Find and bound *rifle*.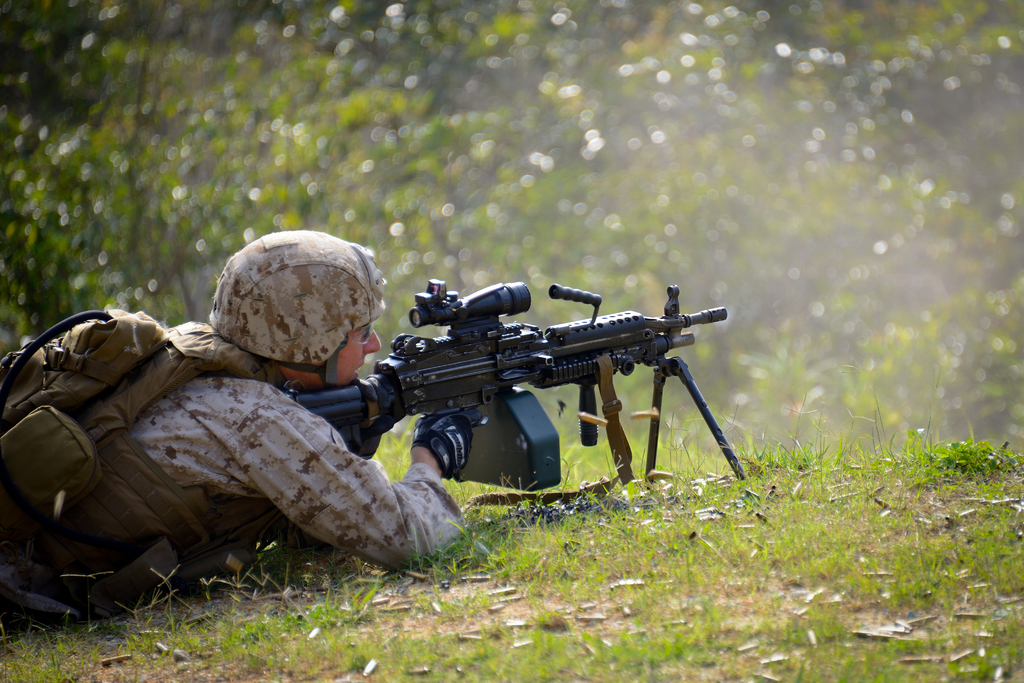
Bound: [x1=289, y1=282, x2=737, y2=489].
